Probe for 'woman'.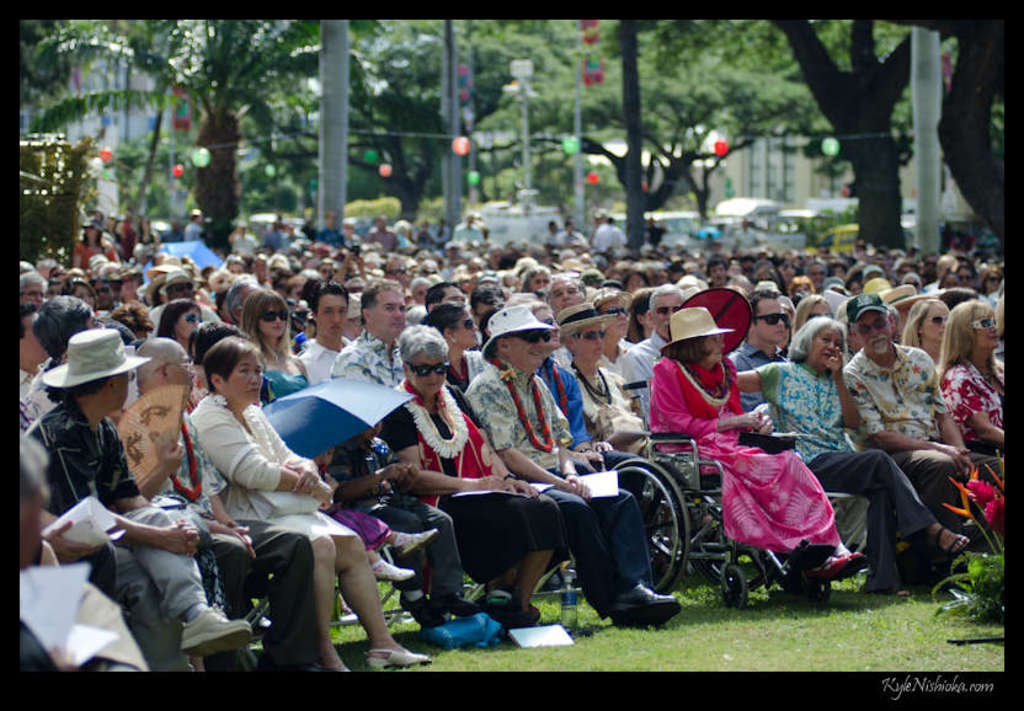
Probe result: [961,267,974,284].
